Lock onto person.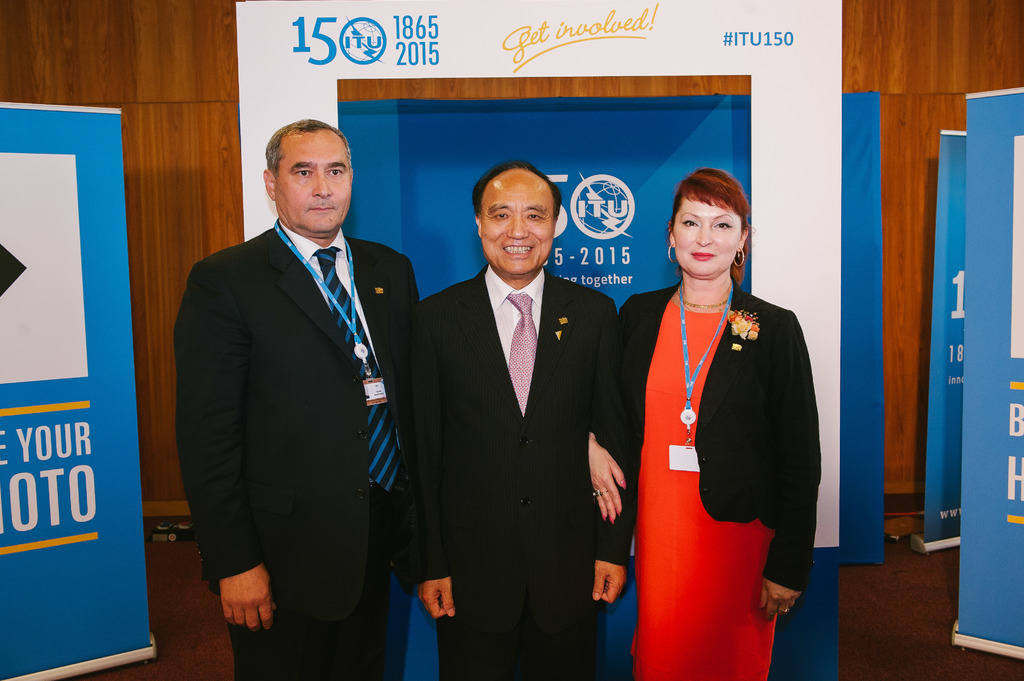
Locked: <bbox>609, 161, 819, 680</bbox>.
